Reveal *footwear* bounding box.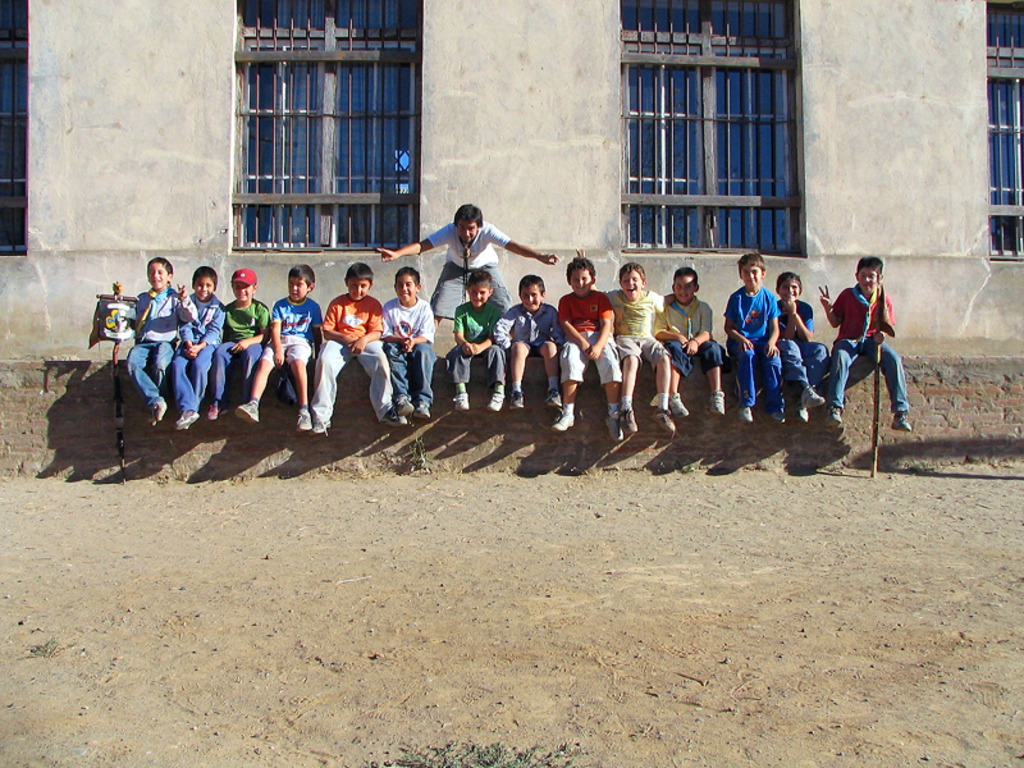
Revealed: [x1=652, y1=410, x2=678, y2=442].
